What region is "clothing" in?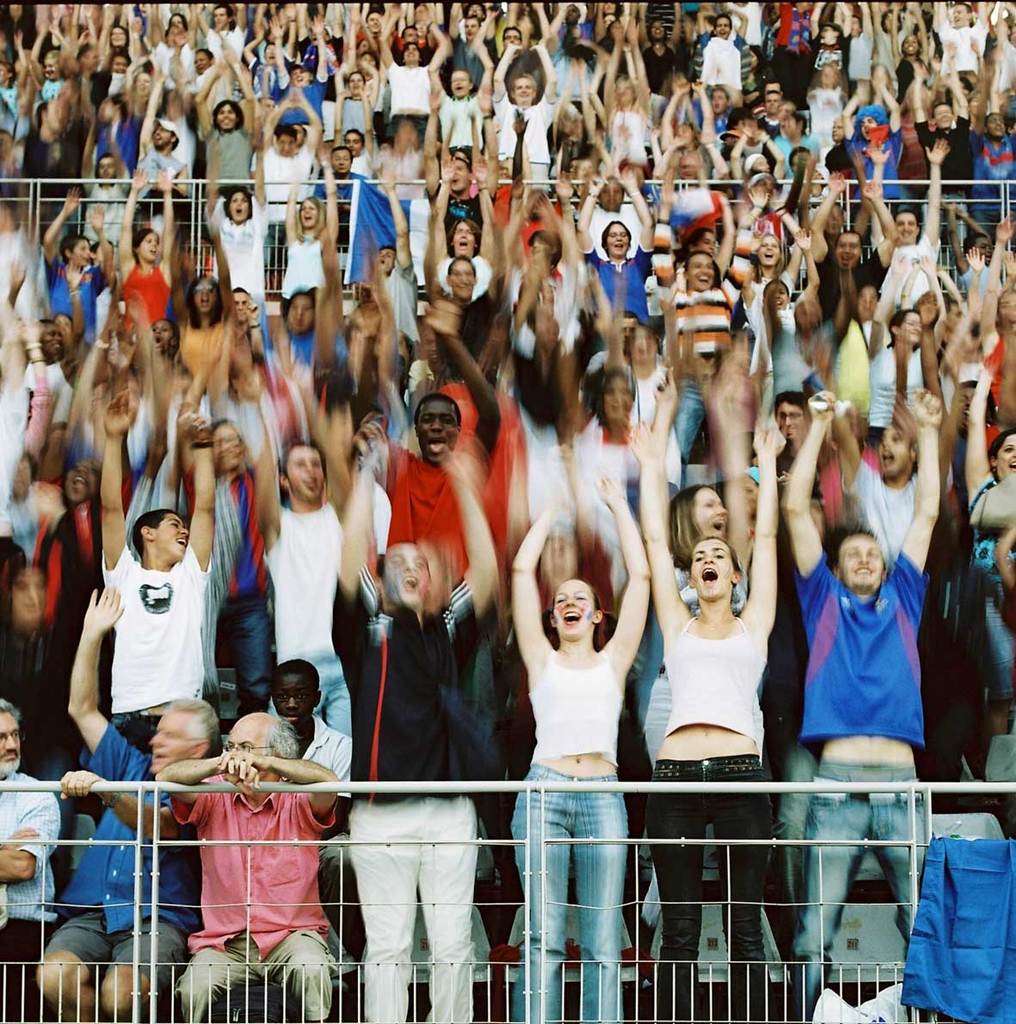
582, 240, 656, 325.
